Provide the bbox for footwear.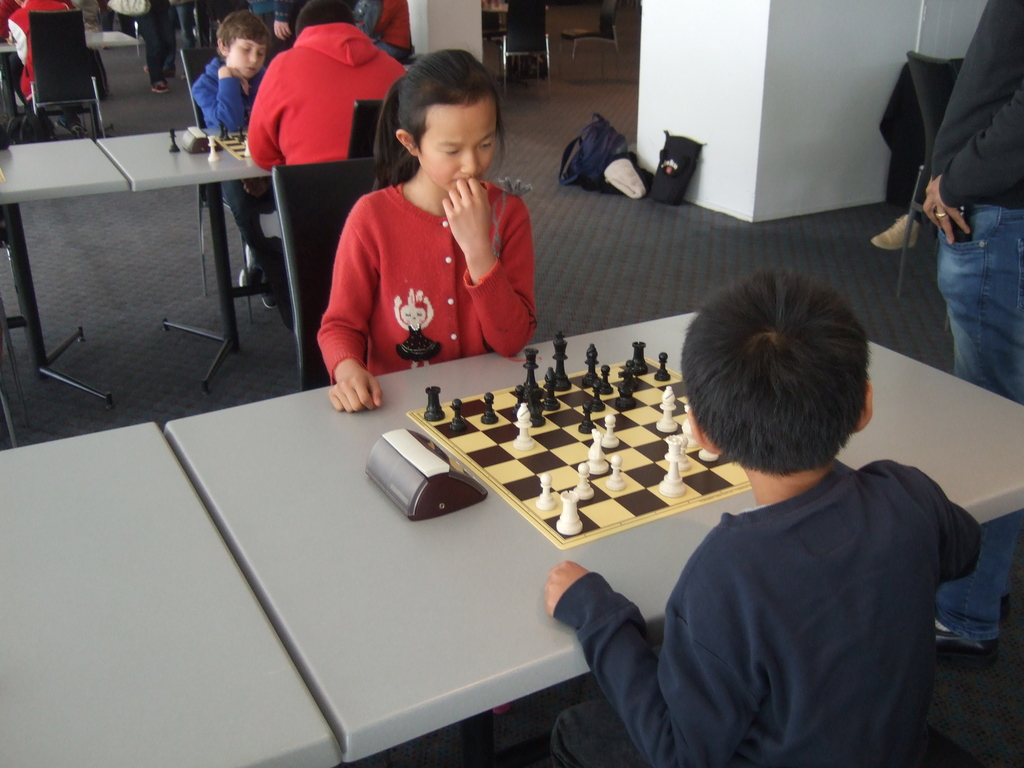
select_region(58, 124, 95, 142).
